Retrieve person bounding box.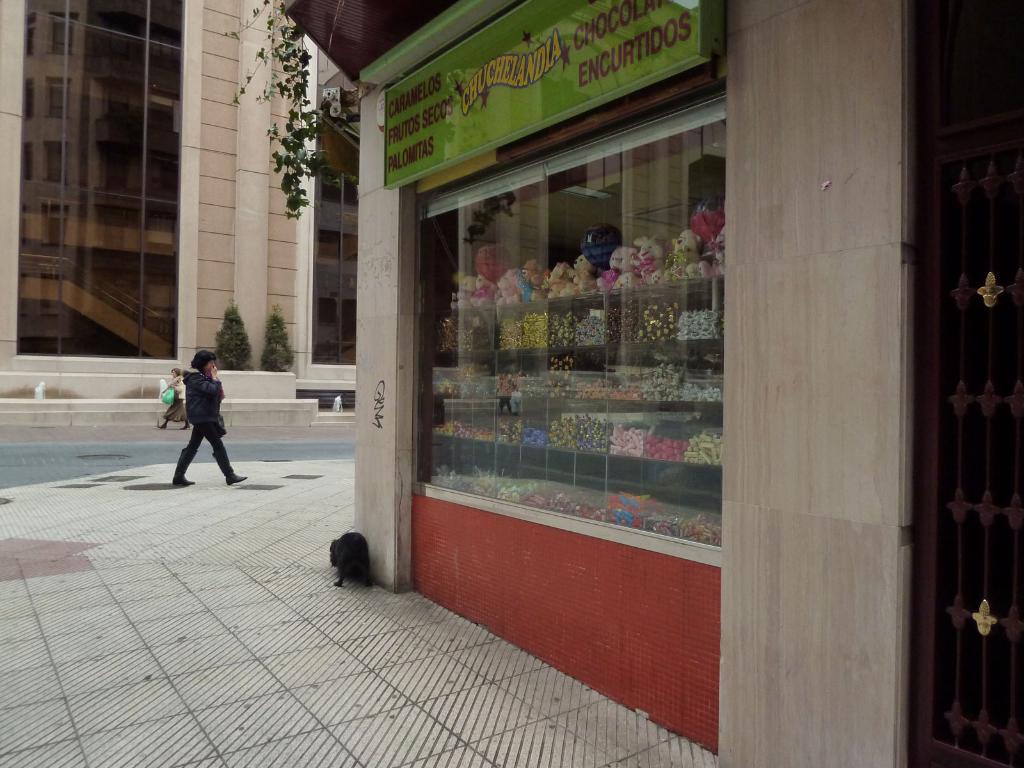
Bounding box: [x1=175, y1=351, x2=247, y2=484].
